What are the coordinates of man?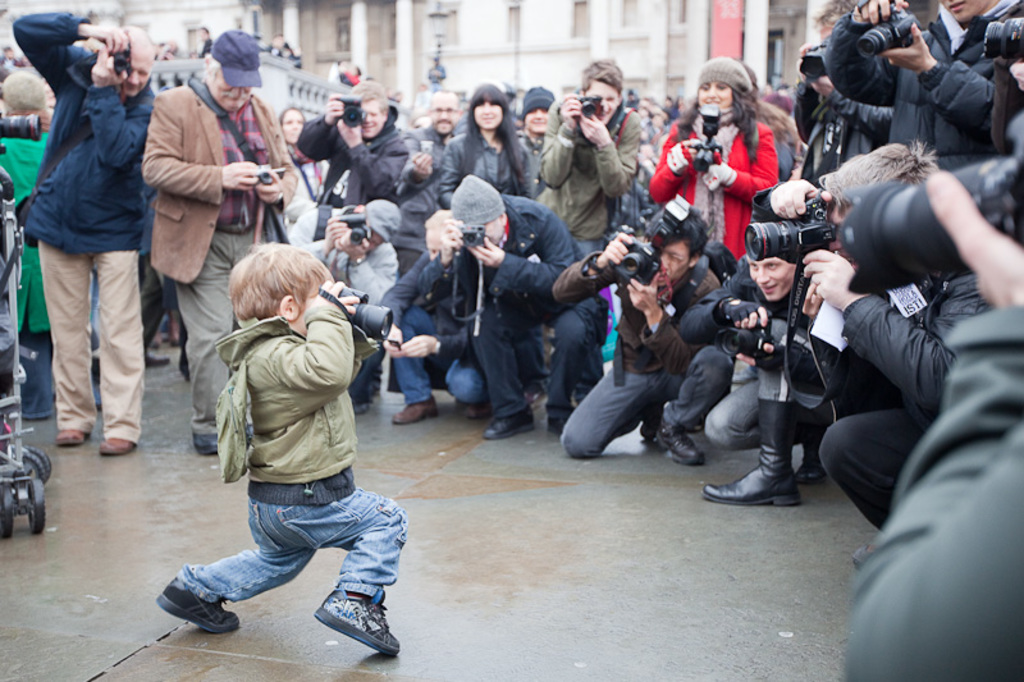
Rect(417, 175, 576, 443).
